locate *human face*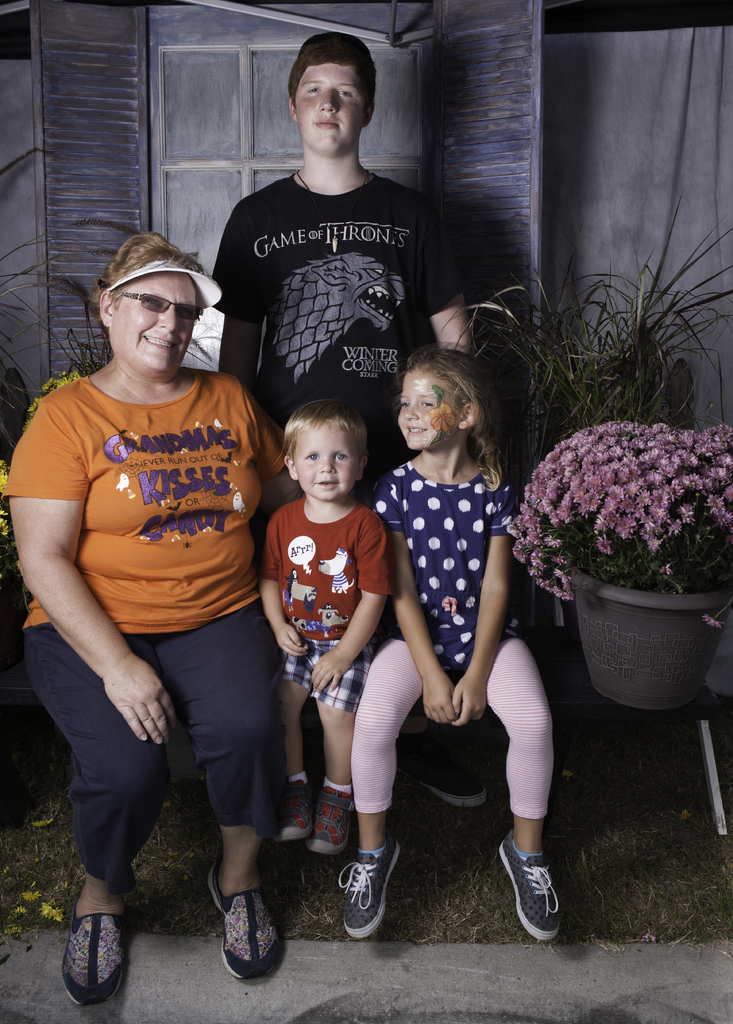
(x1=108, y1=273, x2=200, y2=368)
